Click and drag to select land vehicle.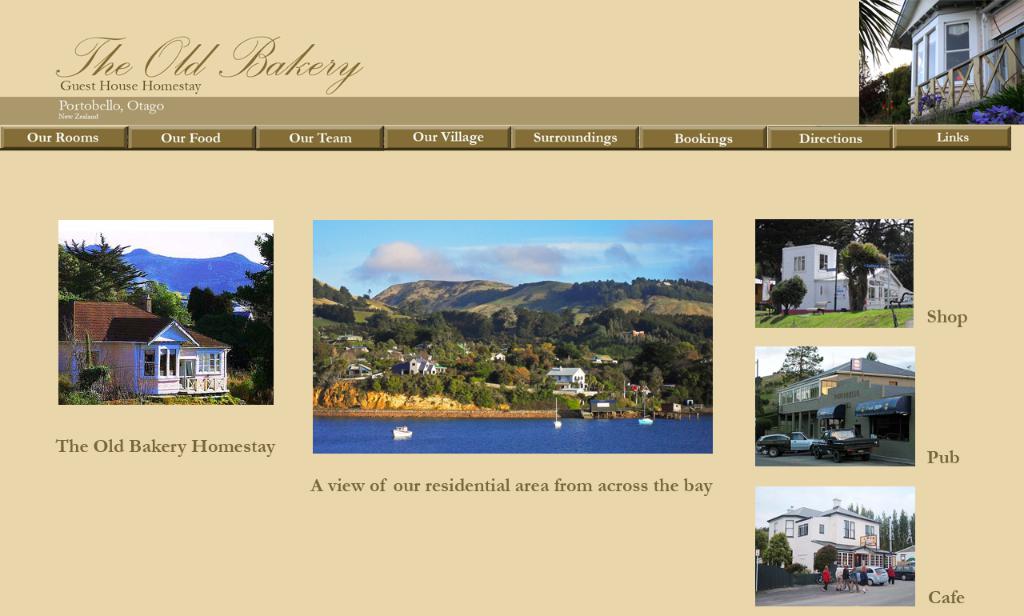
Selection: (810,425,881,458).
